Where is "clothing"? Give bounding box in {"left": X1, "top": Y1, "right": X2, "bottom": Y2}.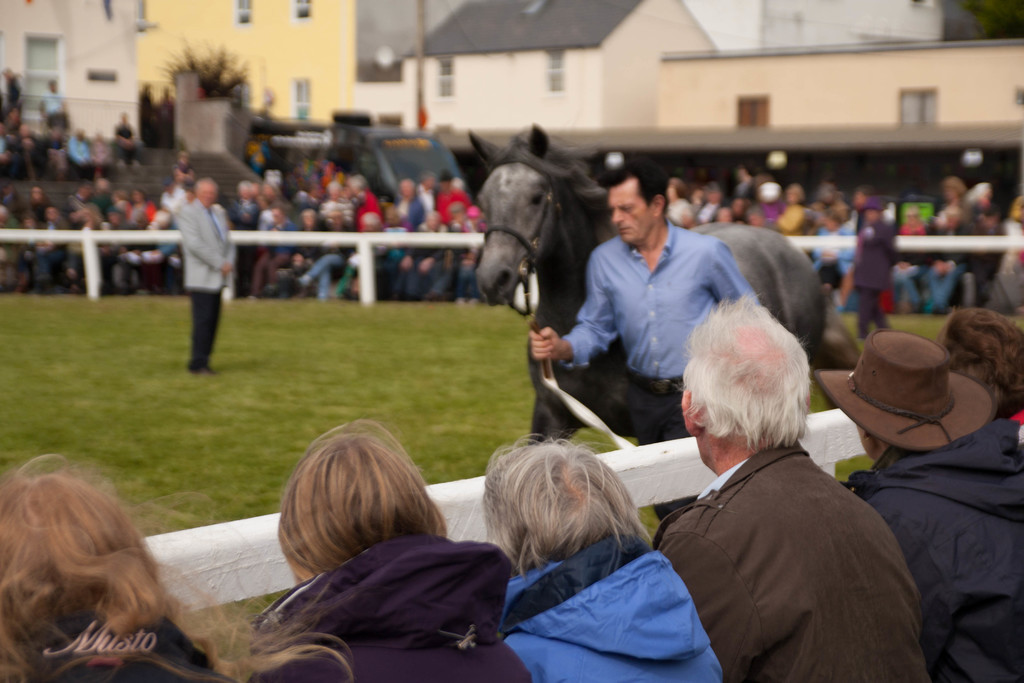
{"left": 44, "top": 213, "right": 73, "bottom": 277}.
